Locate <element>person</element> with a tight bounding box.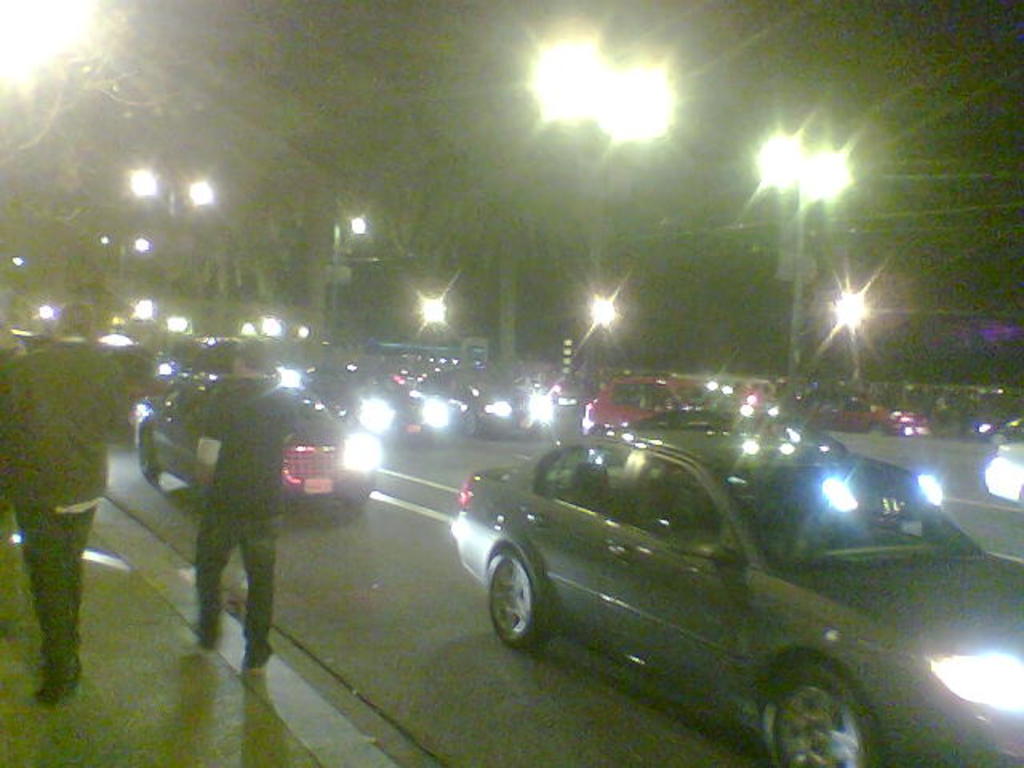
x1=18, y1=282, x2=120, y2=706.
